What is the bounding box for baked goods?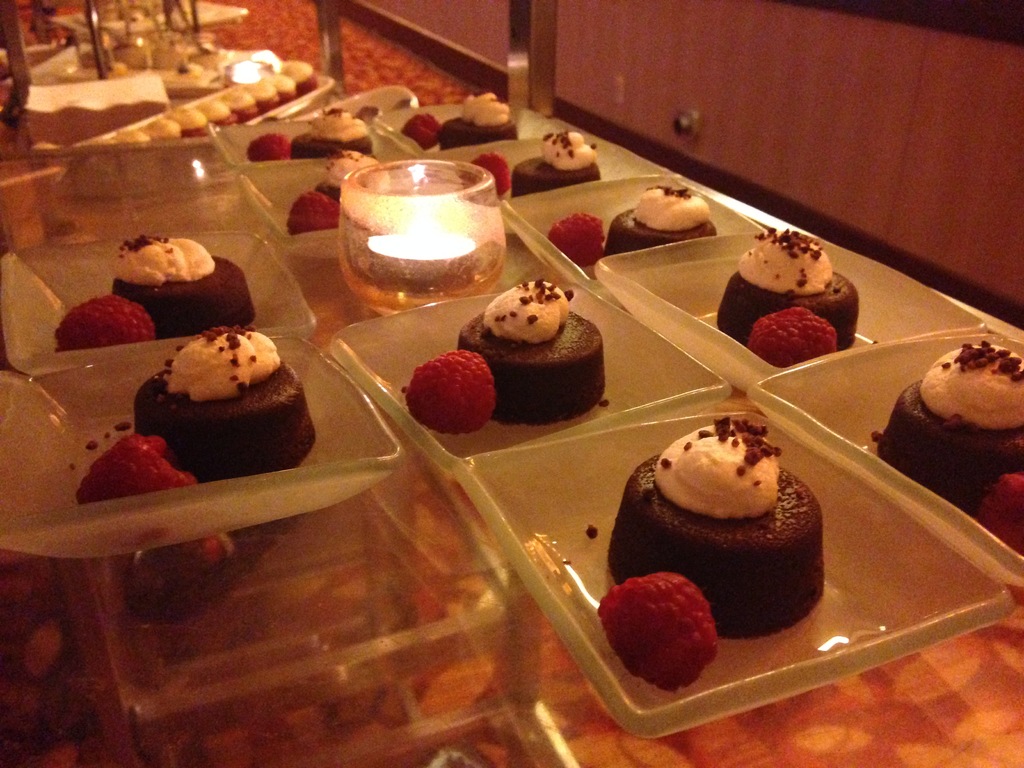
[x1=492, y1=159, x2=595, y2=198].
